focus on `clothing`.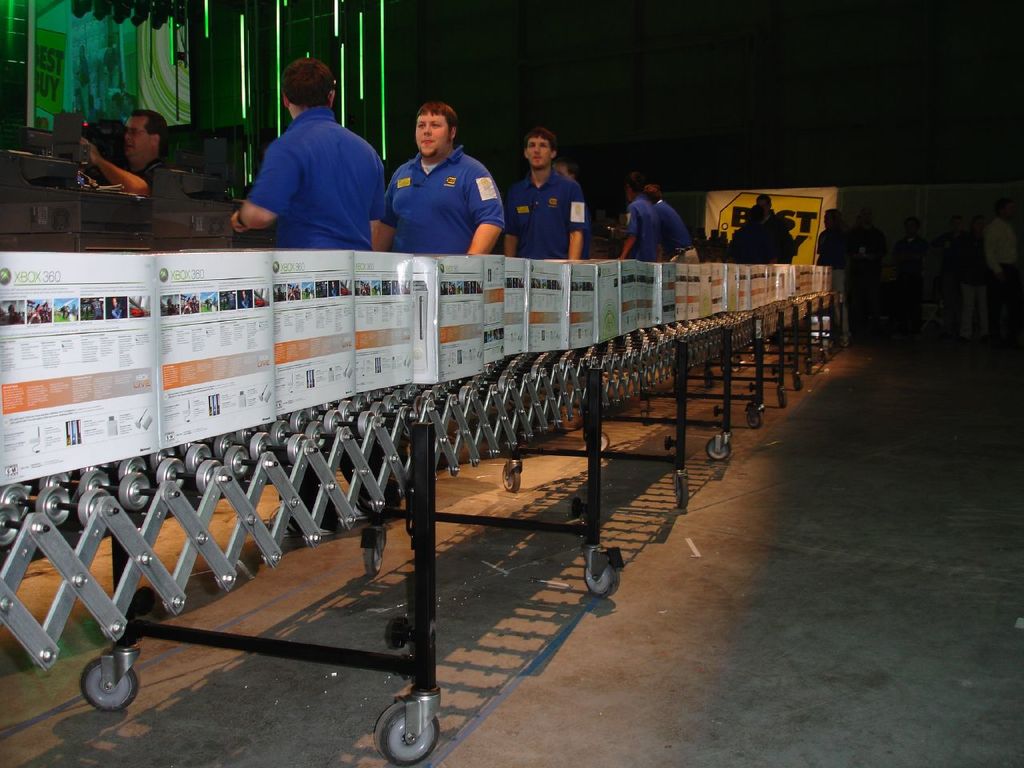
Focused at bbox=[495, 162, 585, 258].
